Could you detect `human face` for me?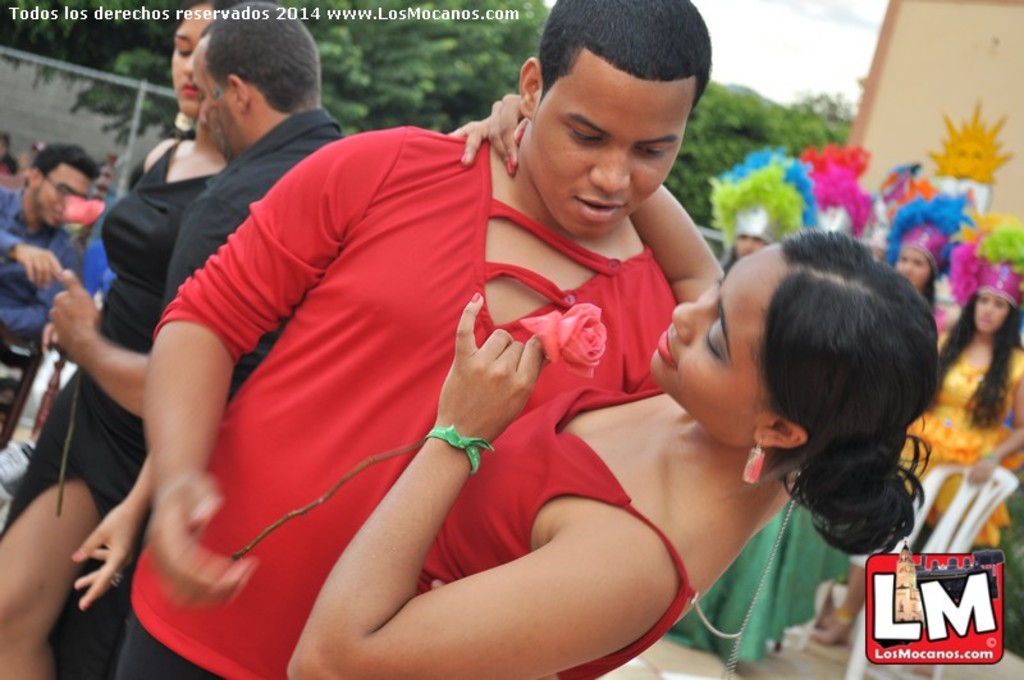
Detection result: <bbox>892, 246, 929, 289</bbox>.
